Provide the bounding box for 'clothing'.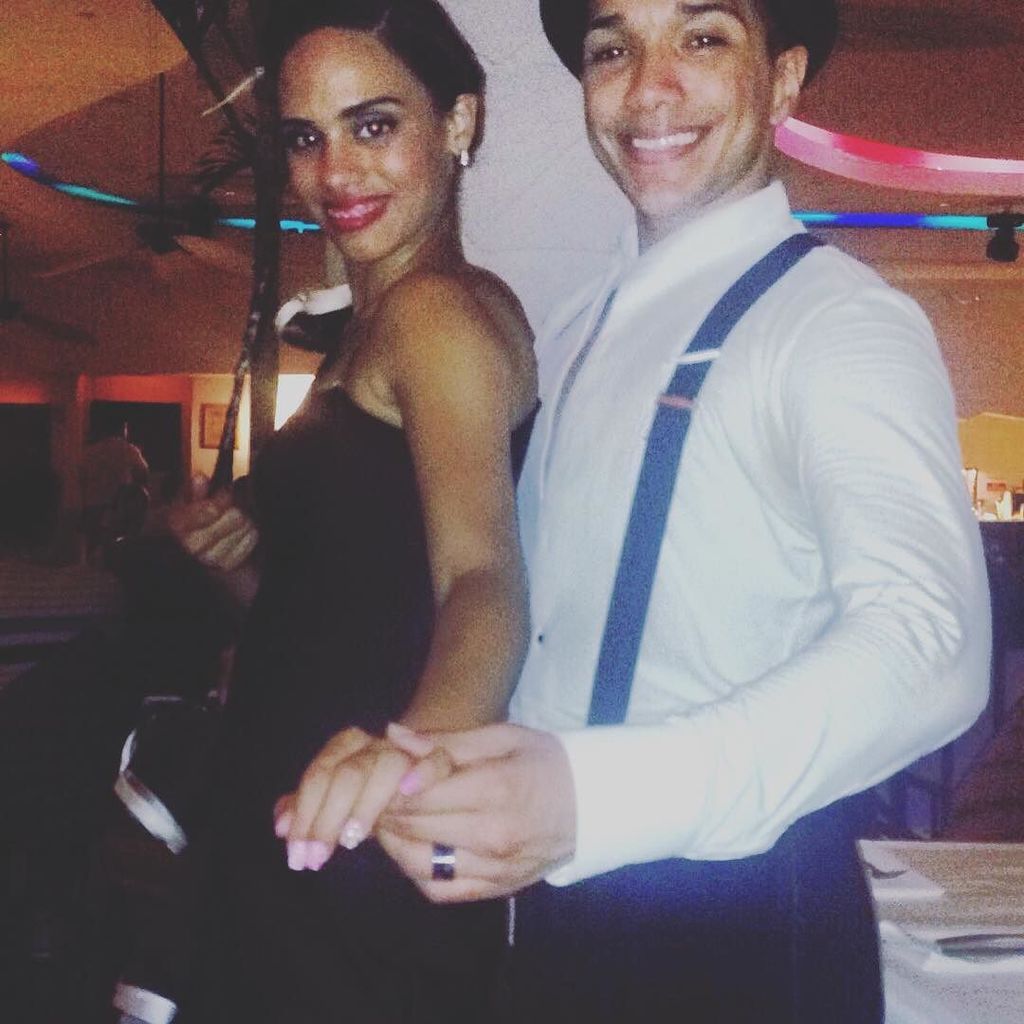
bbox(480, 108, 964, 942).
